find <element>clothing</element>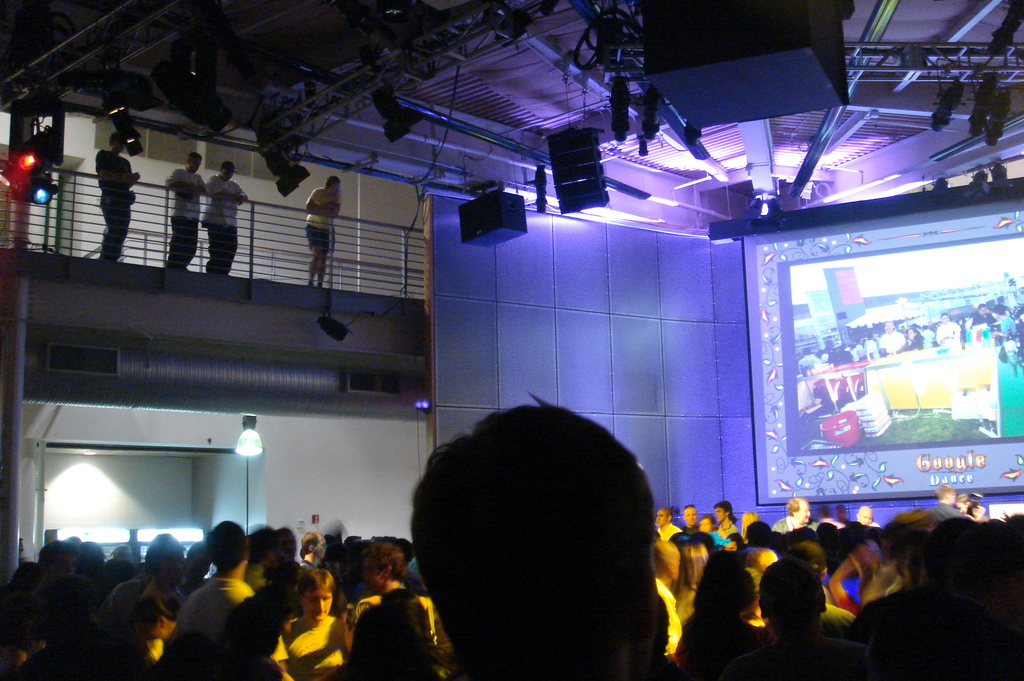
<box>163,165,205,266</box>
